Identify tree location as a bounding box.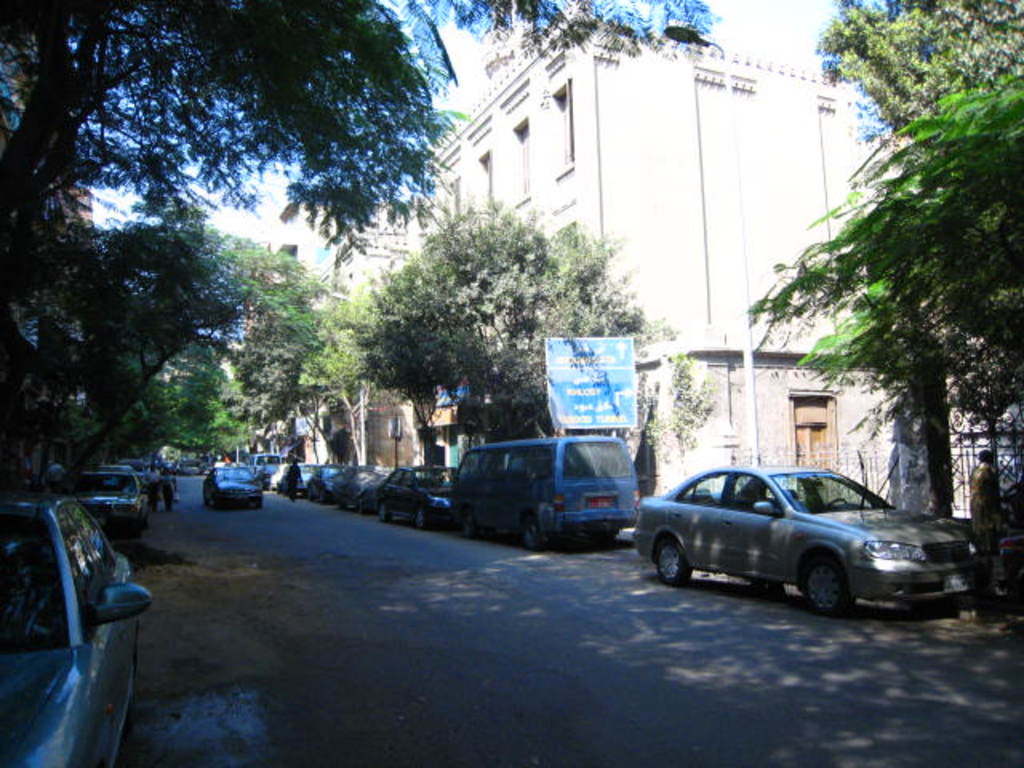
region(797, 0, 1022, 134).
